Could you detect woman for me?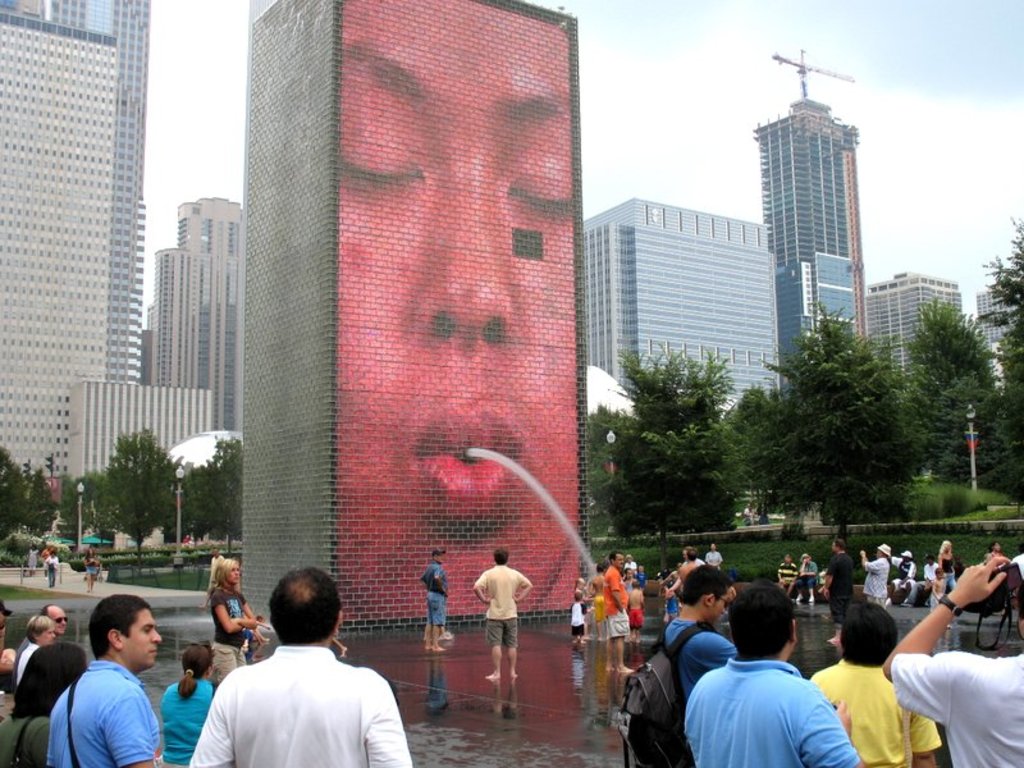
Detection result: {"x1": 933, "y1": 540, "x2": 956, "y2": 594}.
